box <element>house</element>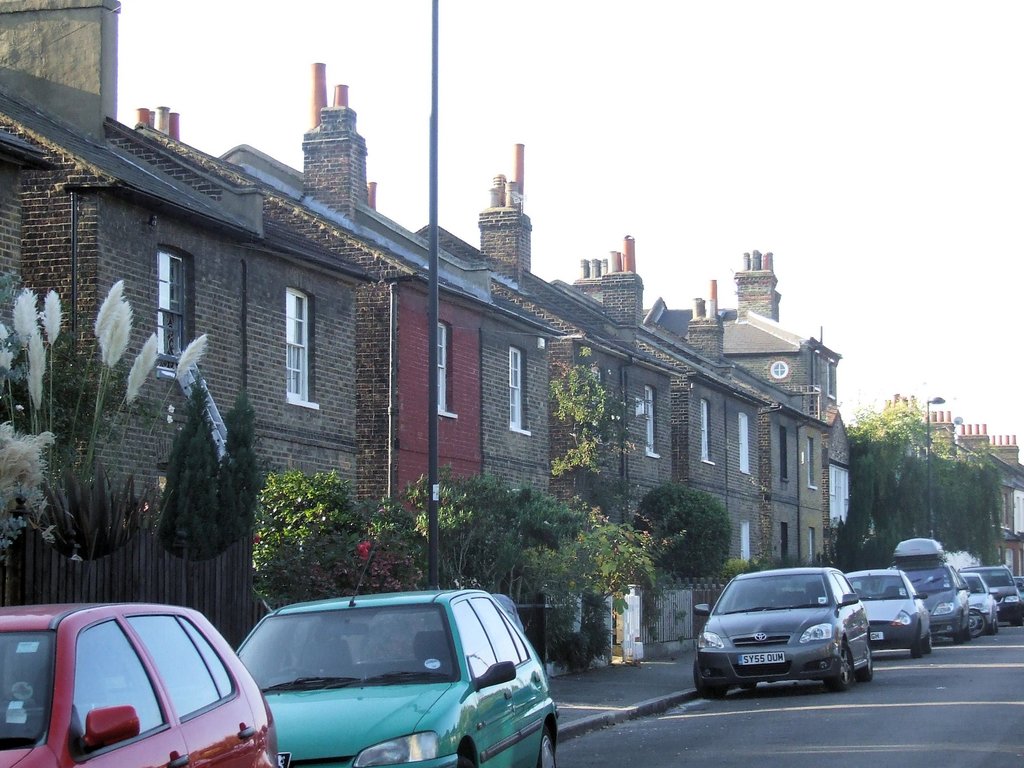
419 142 575 495
